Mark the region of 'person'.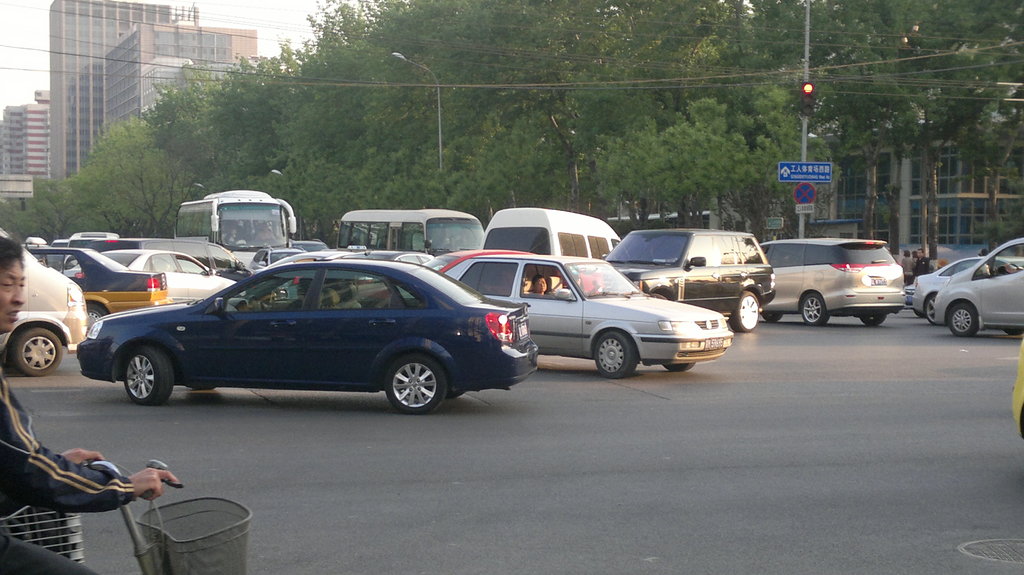
Region: detection(901, 249, 913, 285).
